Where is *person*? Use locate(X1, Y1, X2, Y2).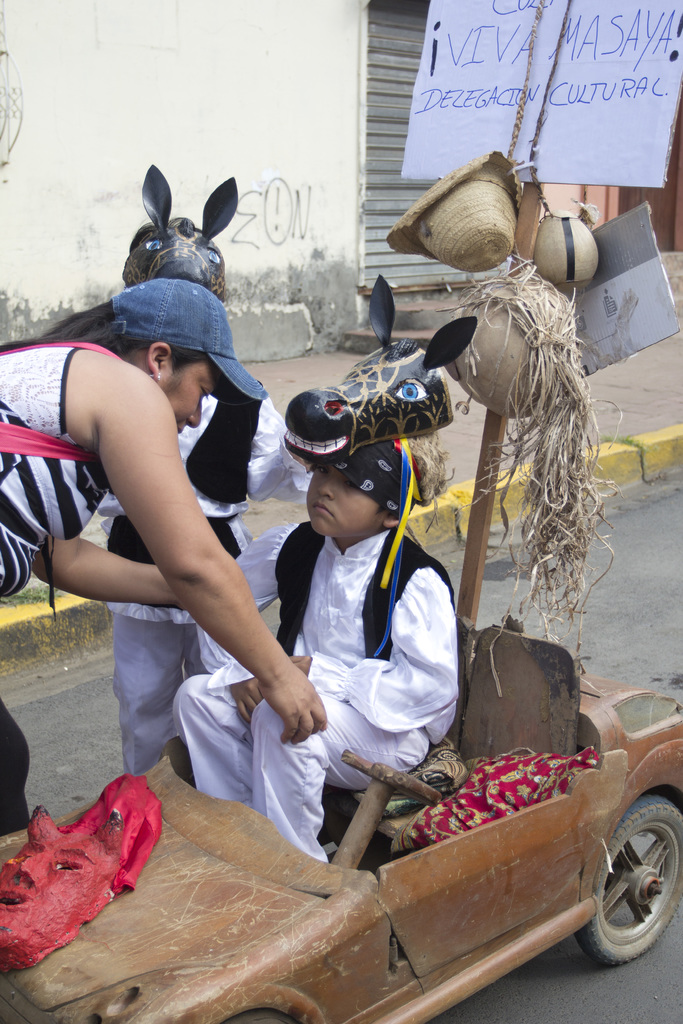
locate(0, 279, 329, 834).
